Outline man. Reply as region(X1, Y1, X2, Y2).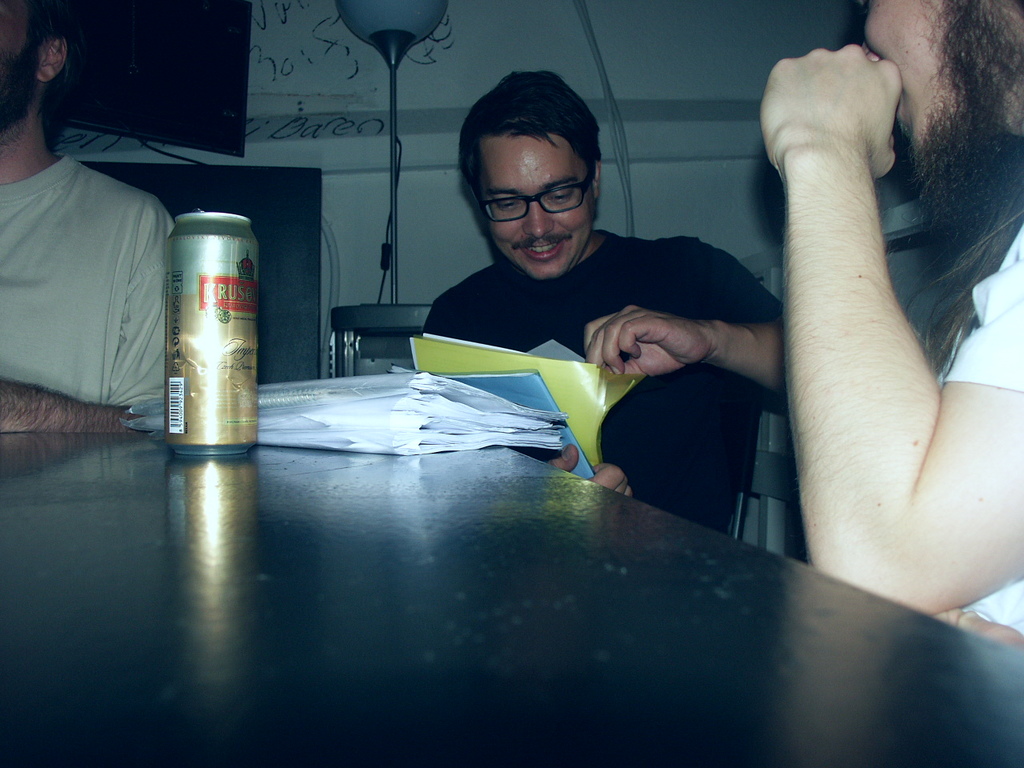
region(760, 0, 1023, 648).
